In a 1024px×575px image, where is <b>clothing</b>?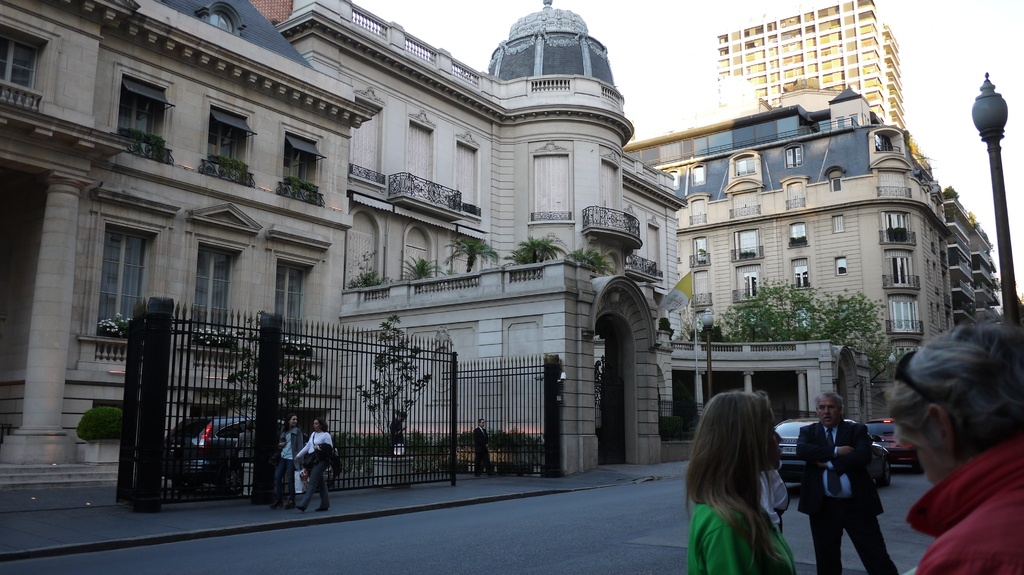
295/429/337/508.
